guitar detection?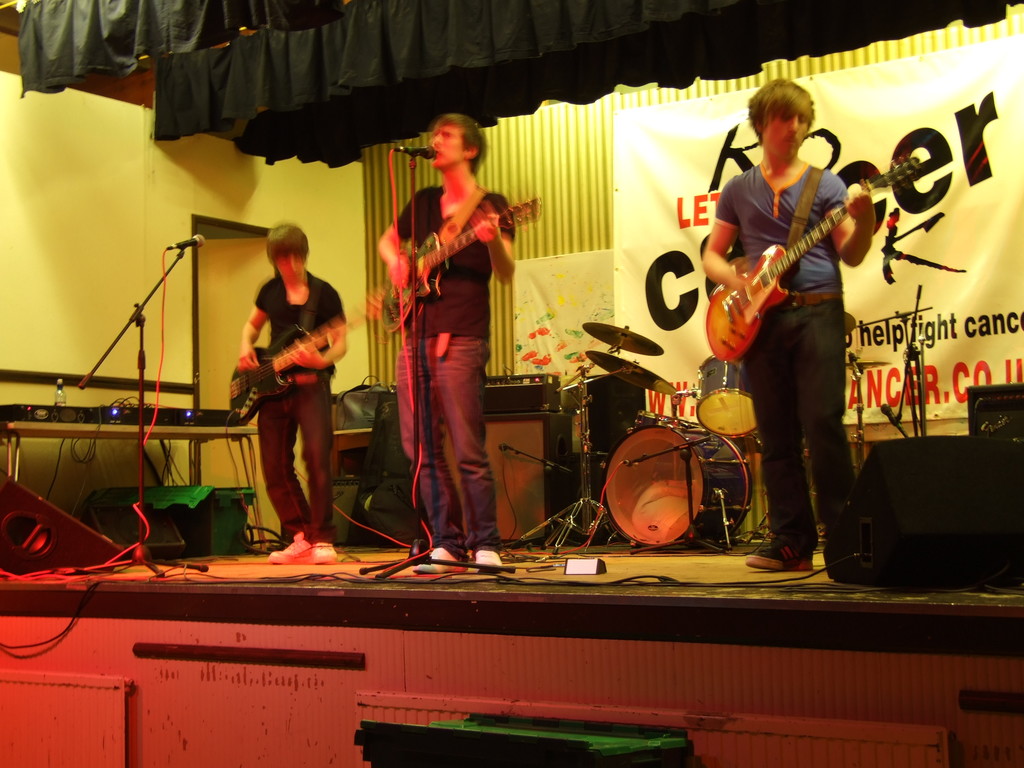
bbox(227, 307, 354, 421)
